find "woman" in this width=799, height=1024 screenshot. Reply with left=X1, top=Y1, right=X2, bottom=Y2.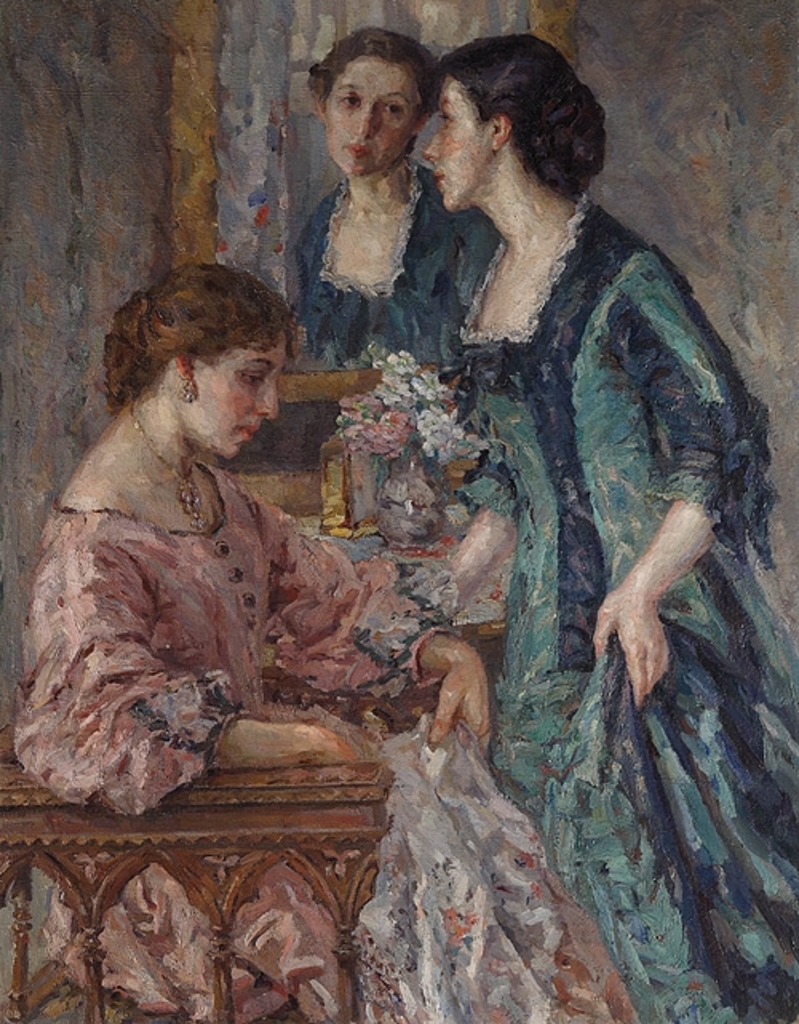
left=291, top=34, right=455, bottom=324.
